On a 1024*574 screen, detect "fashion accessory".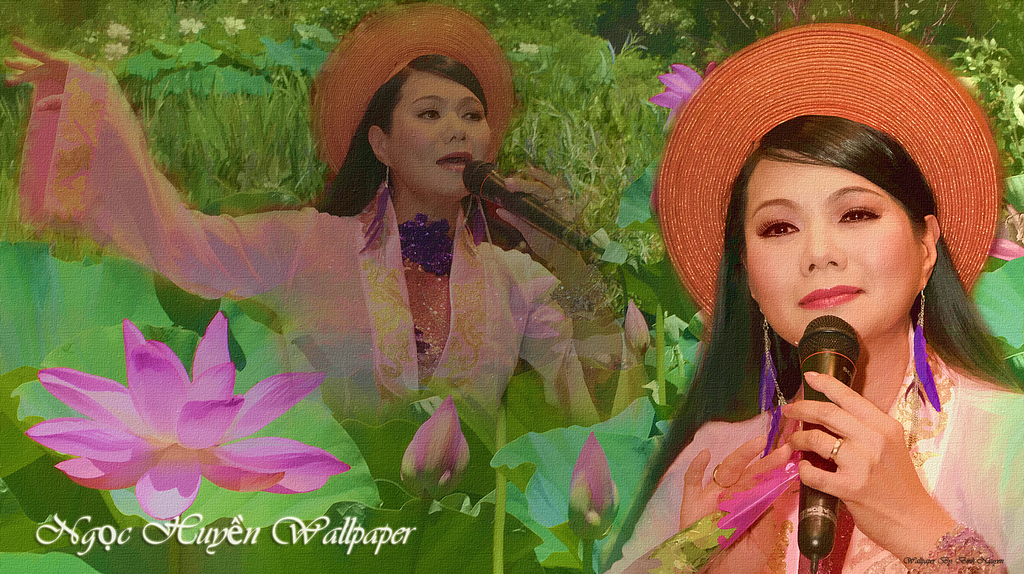
[303, 6, 522, 170].
